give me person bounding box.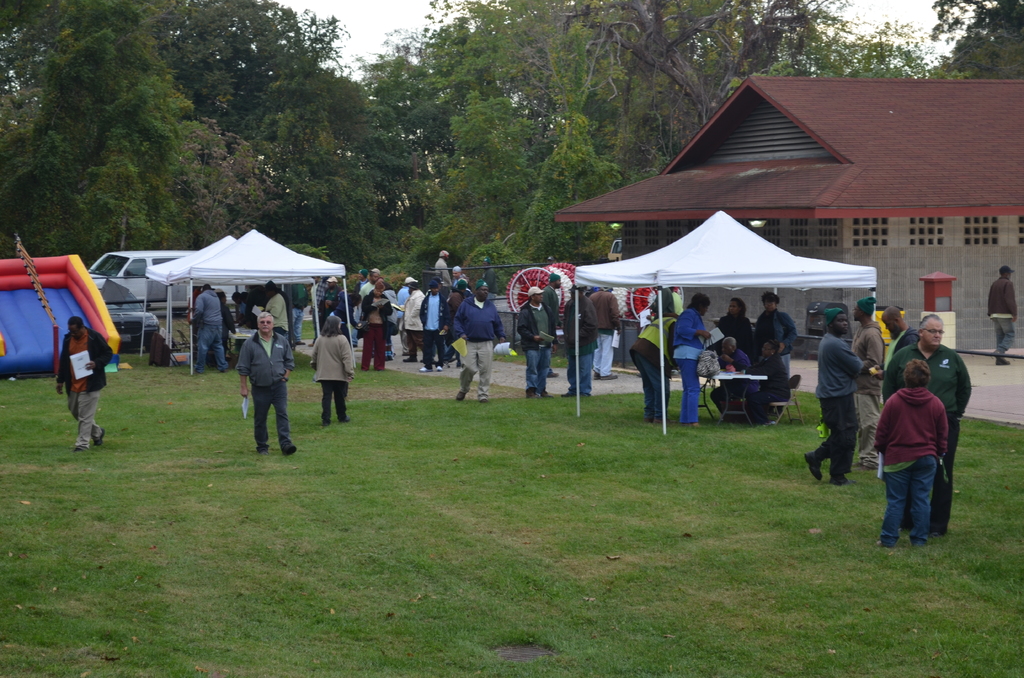
(left=310, top=317, right=355, bottom=423).
